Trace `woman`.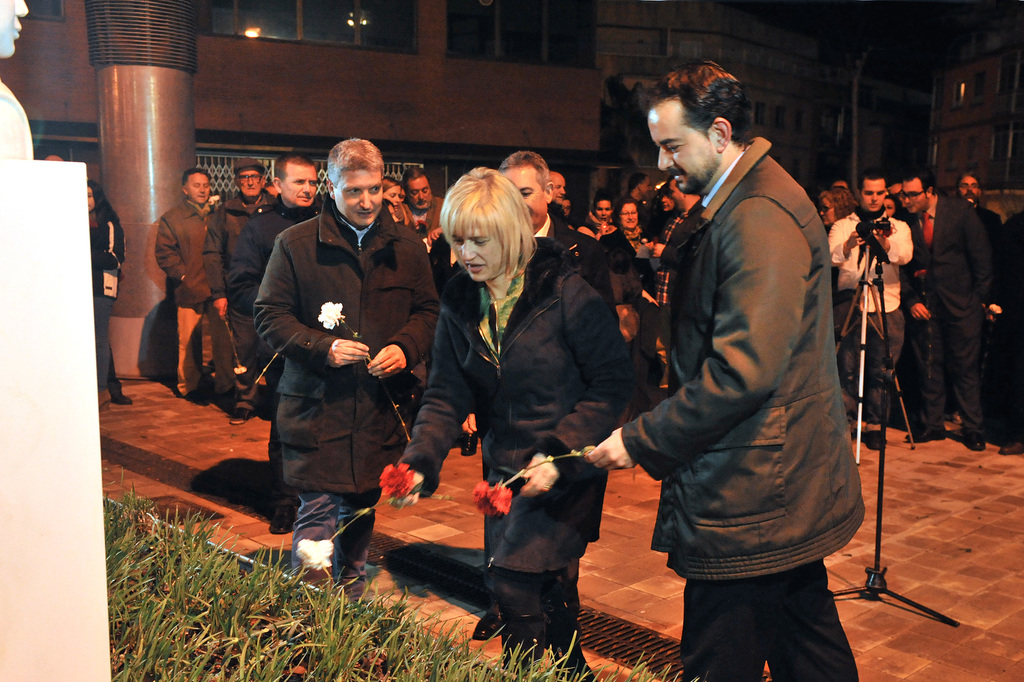
Traced to 427,162,627,672.
